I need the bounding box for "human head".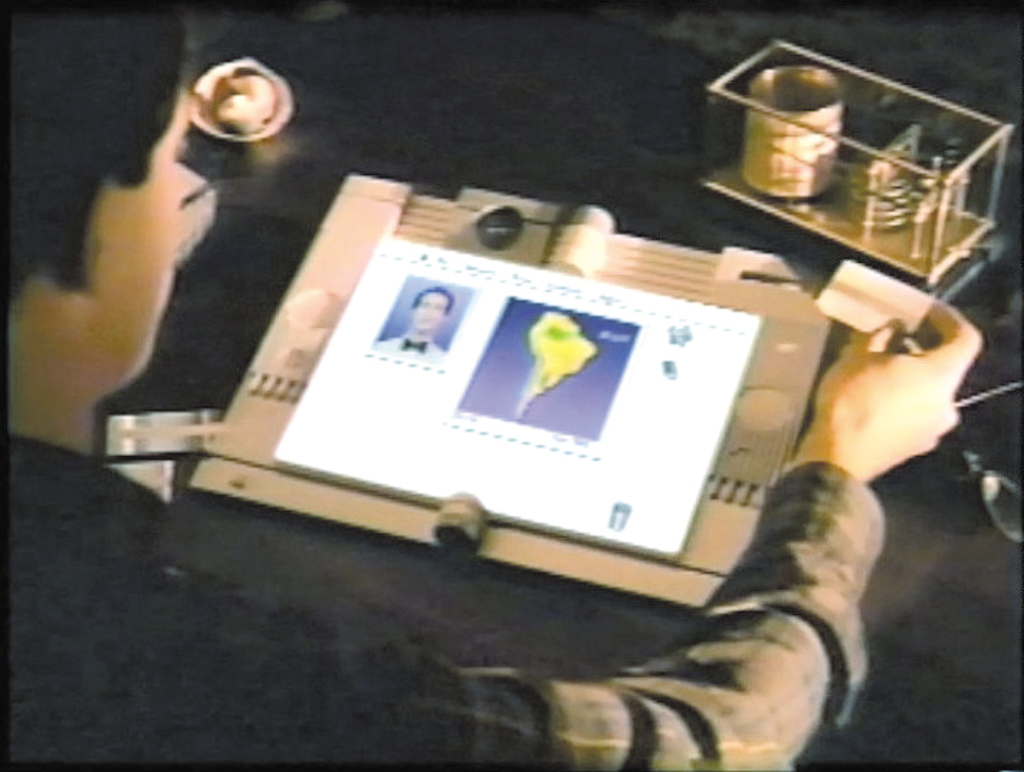
Here it is: <bbox>30, 49, 260, 411</bbox>.
